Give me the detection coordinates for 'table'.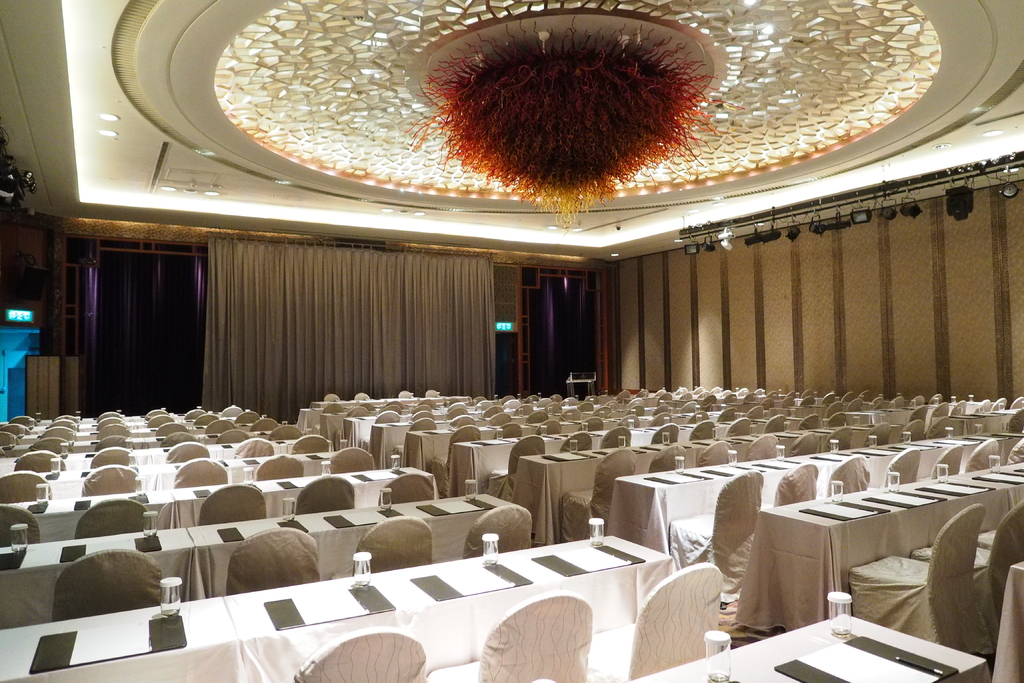
436 428 609 493.
